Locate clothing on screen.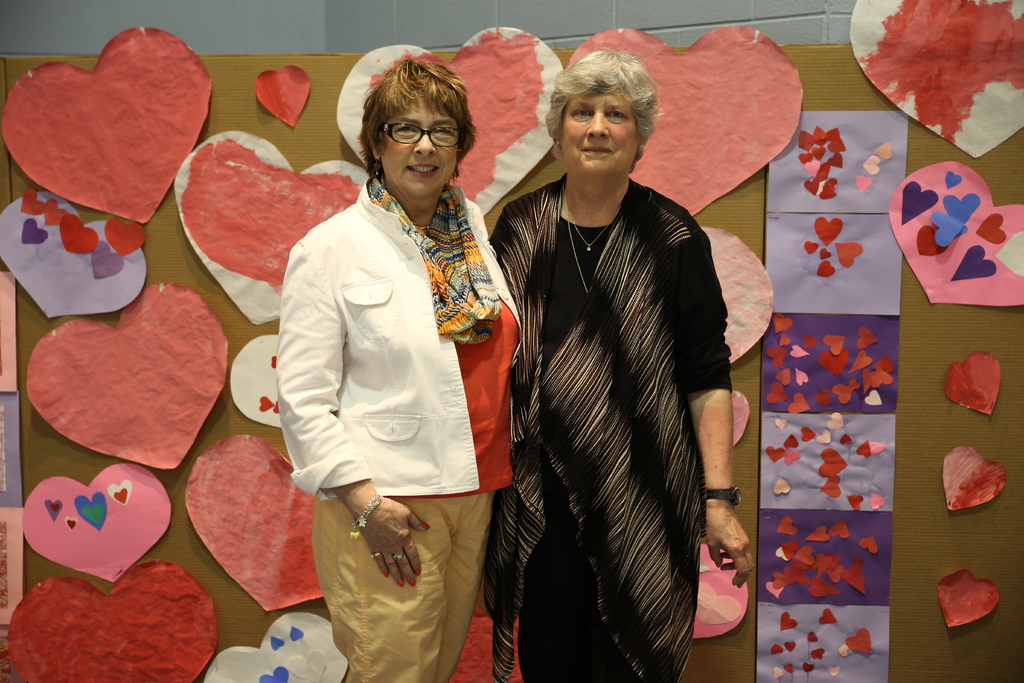
On screen at bbox=[275, 172, 528, 682].
